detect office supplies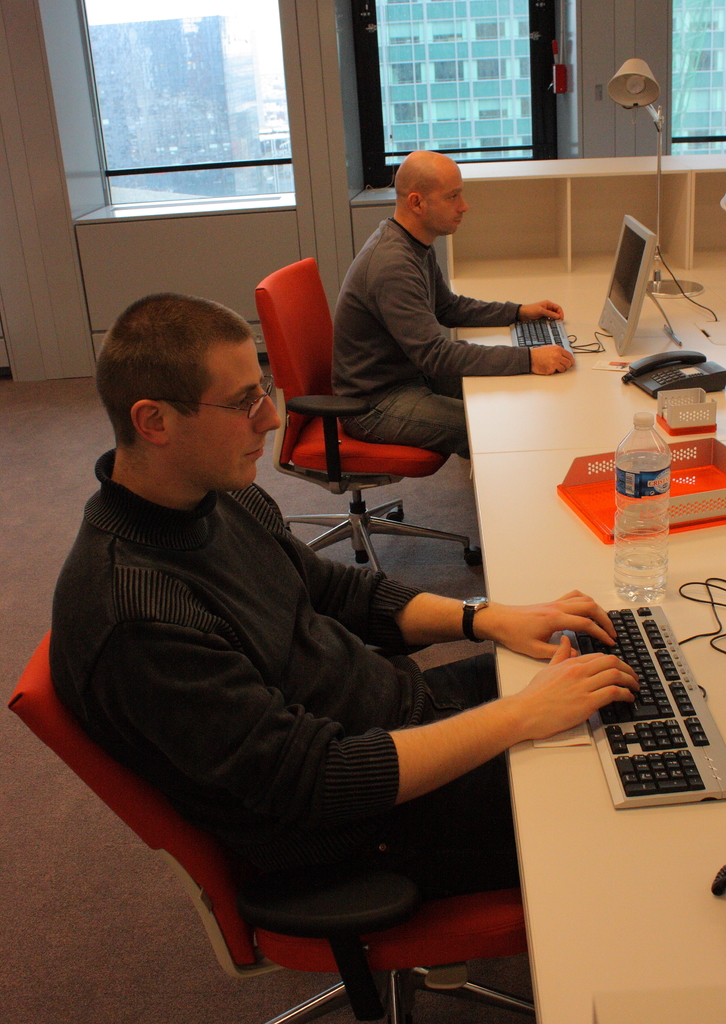
region(526, 314, 580, 356)
